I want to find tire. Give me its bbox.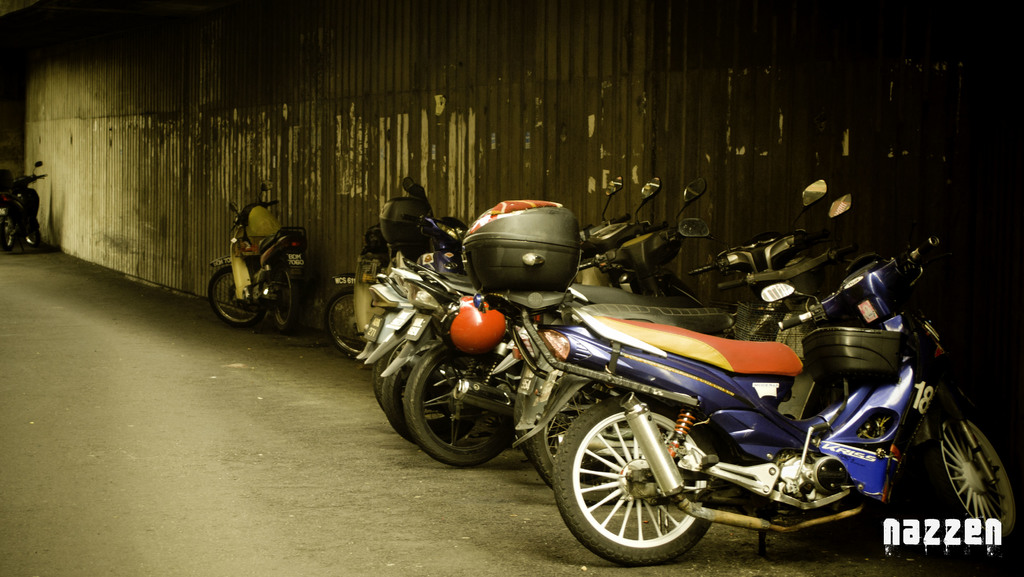
region(532, 388, 625, 504).
